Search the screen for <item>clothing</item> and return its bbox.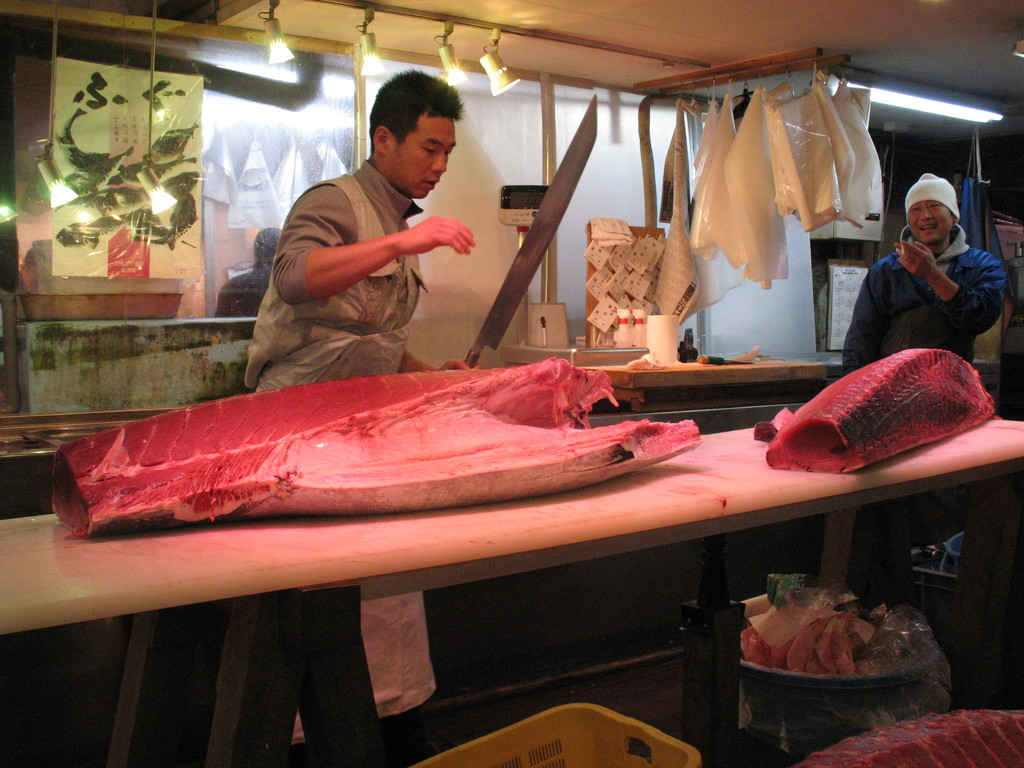
Found: Rect(238, 154, 435, 767).
